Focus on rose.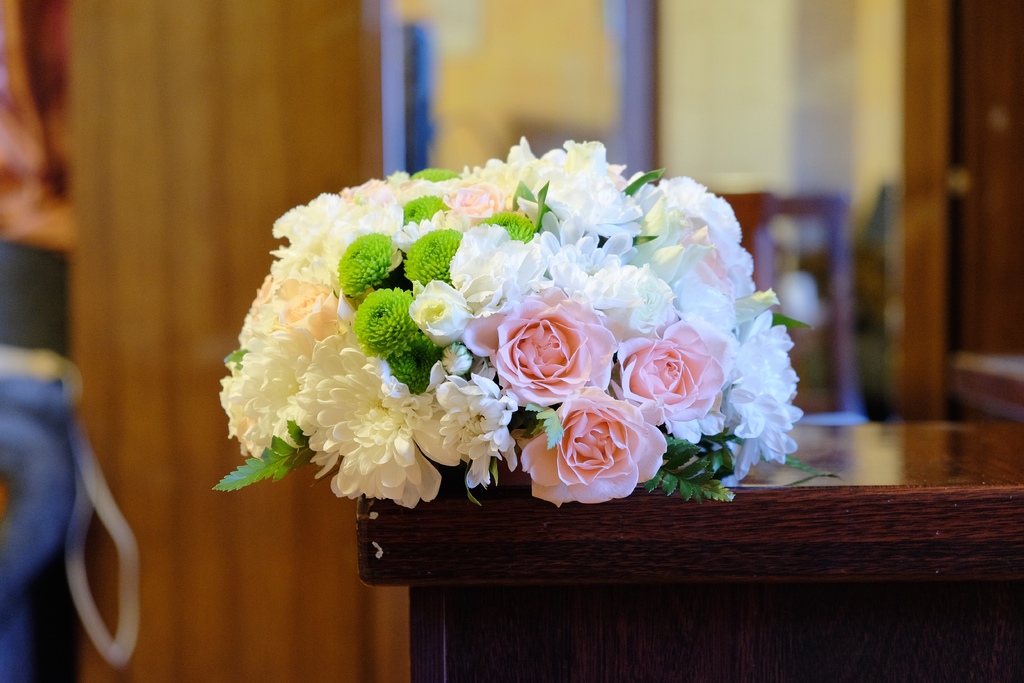
Focused at bbox(438, 180, 502, 225).
